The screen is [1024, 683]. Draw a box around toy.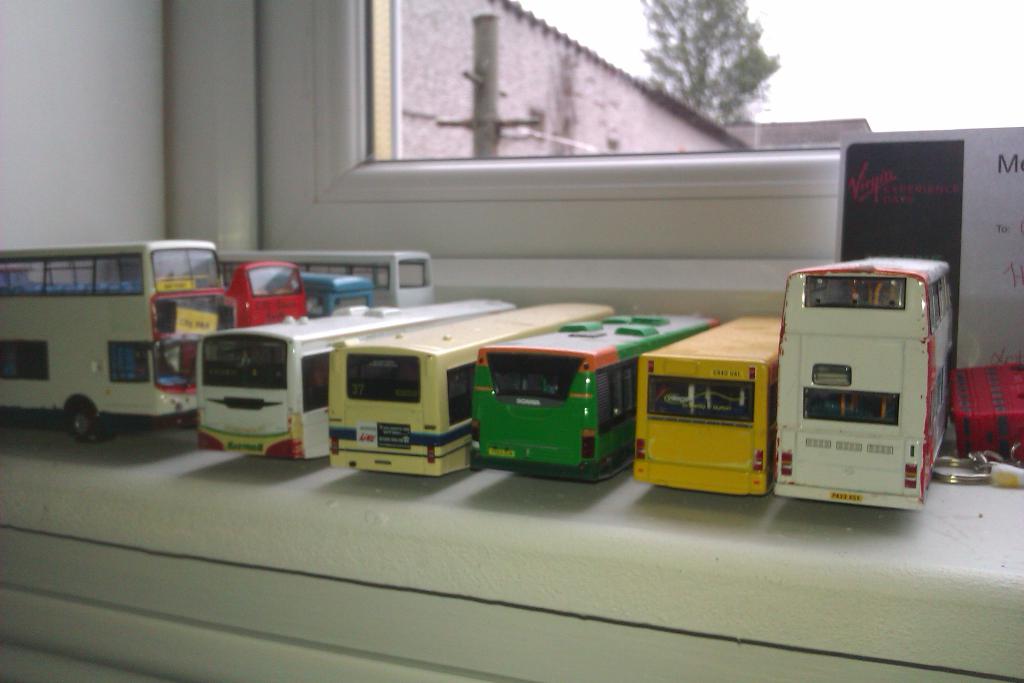
left=195, top=294, right=509, bottom=460.
